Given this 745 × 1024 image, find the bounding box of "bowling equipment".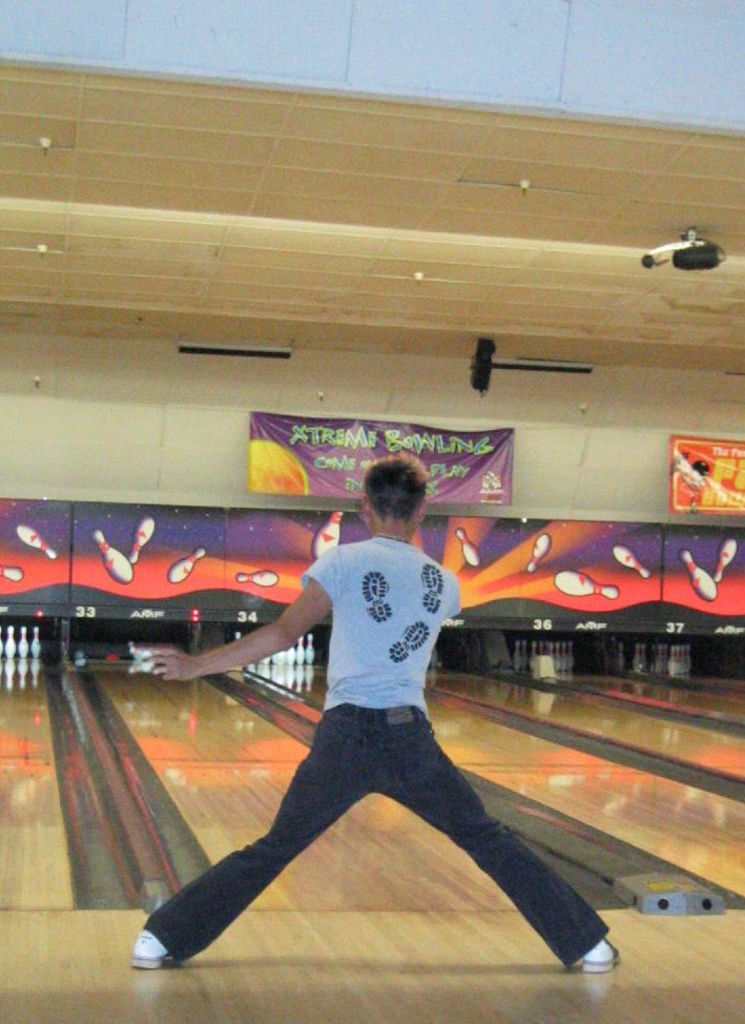
<bbox>527, 536, 556, 575</bbox>.
